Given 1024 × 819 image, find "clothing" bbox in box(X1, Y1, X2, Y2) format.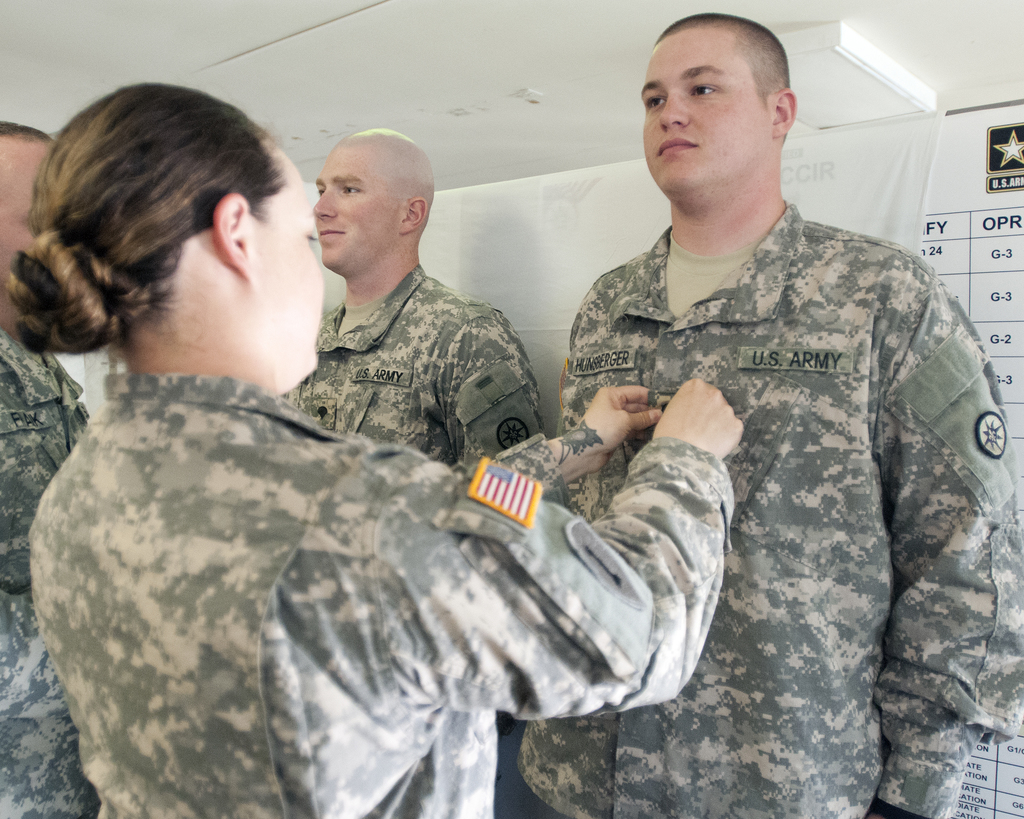
box(0, 318, 90, 818).
